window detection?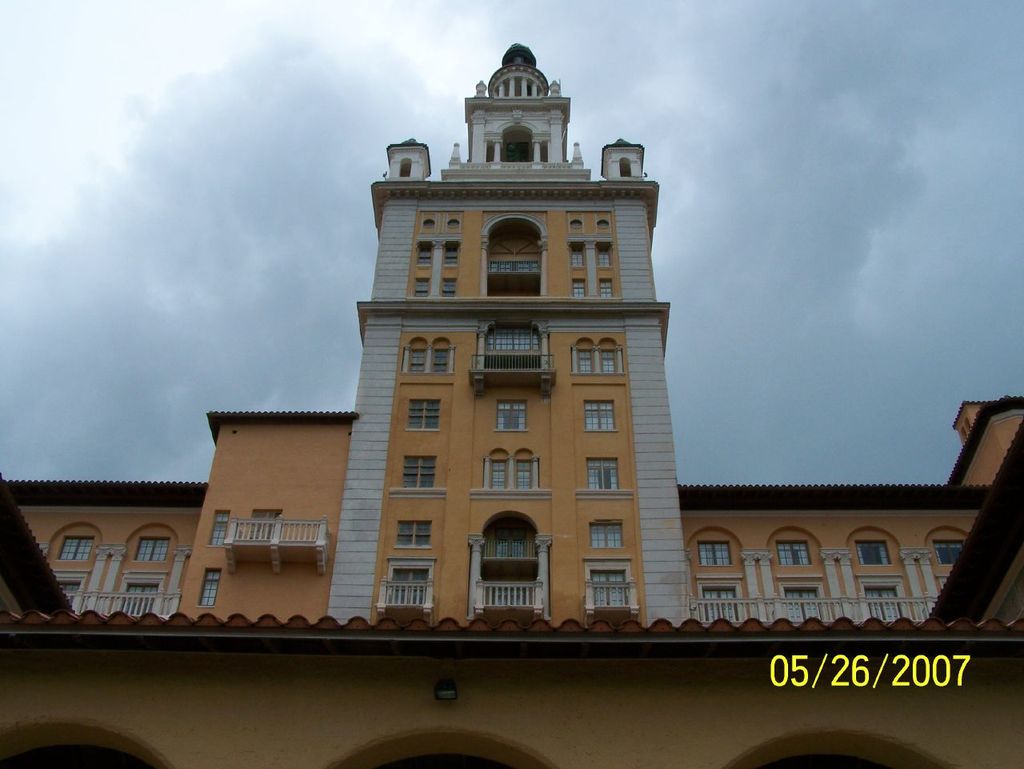
bbox=[586, 459, 615, 494]
